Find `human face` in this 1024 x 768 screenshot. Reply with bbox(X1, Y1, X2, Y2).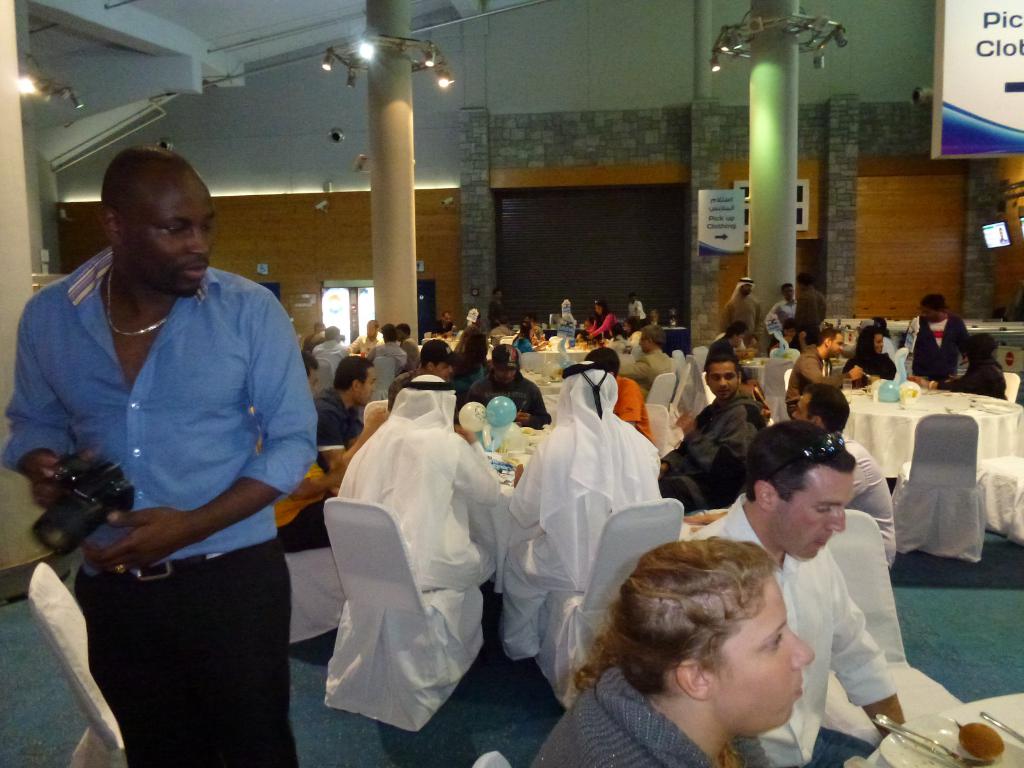
bbox(876, 335, 883, 352).
